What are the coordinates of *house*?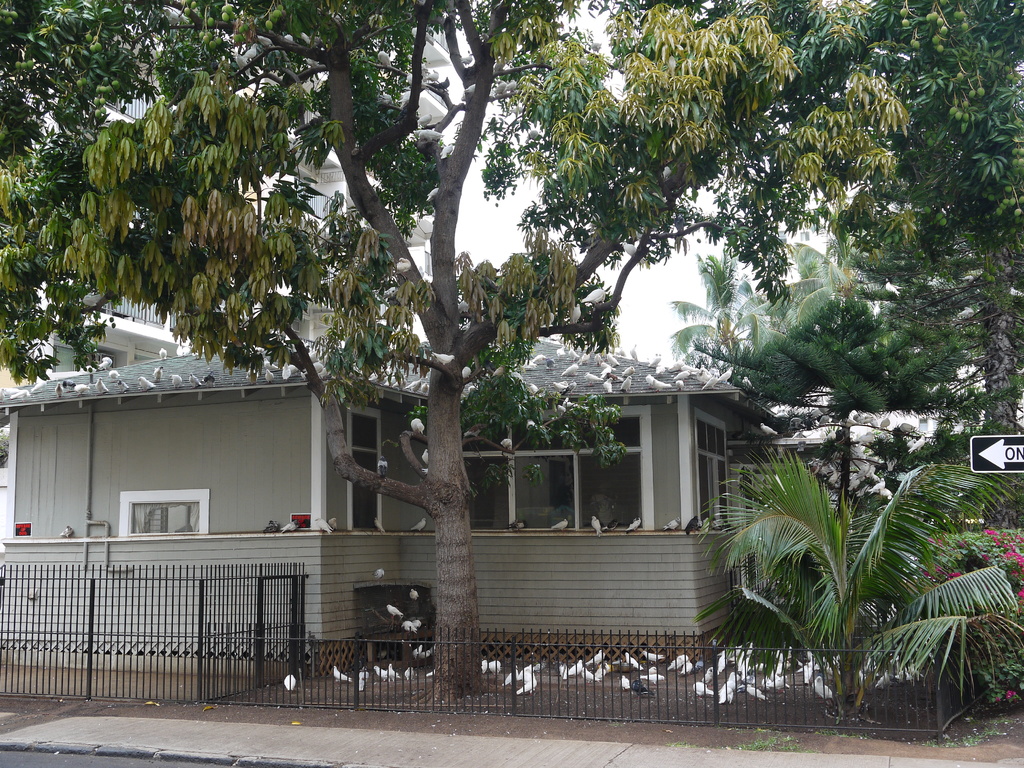
[0,104,440,404].
